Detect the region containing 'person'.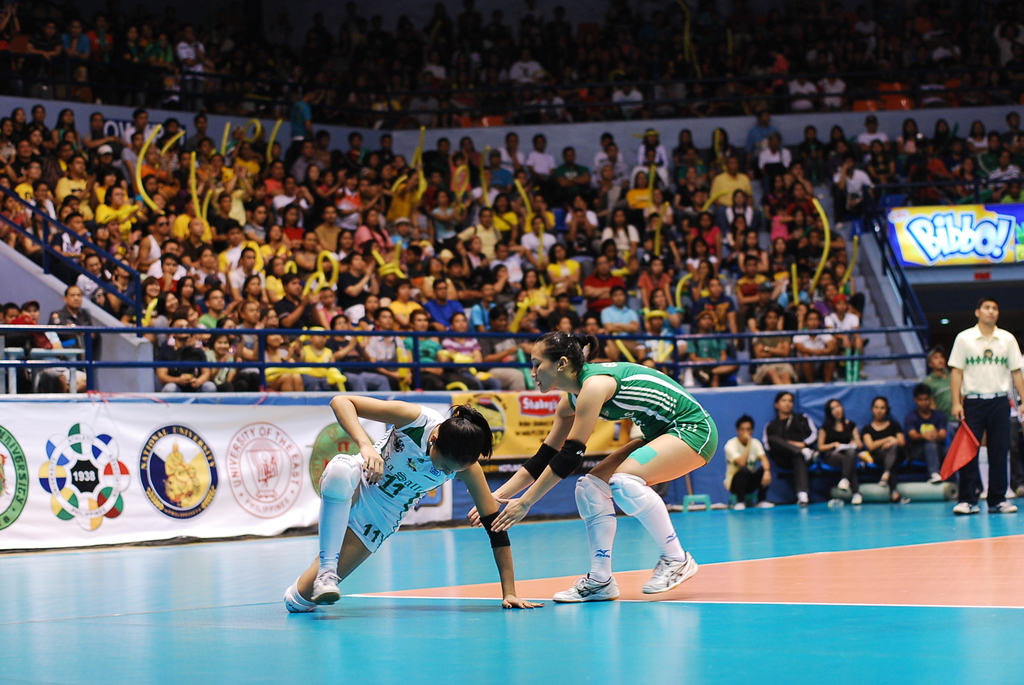
<box>302,324,348,394</box>.
